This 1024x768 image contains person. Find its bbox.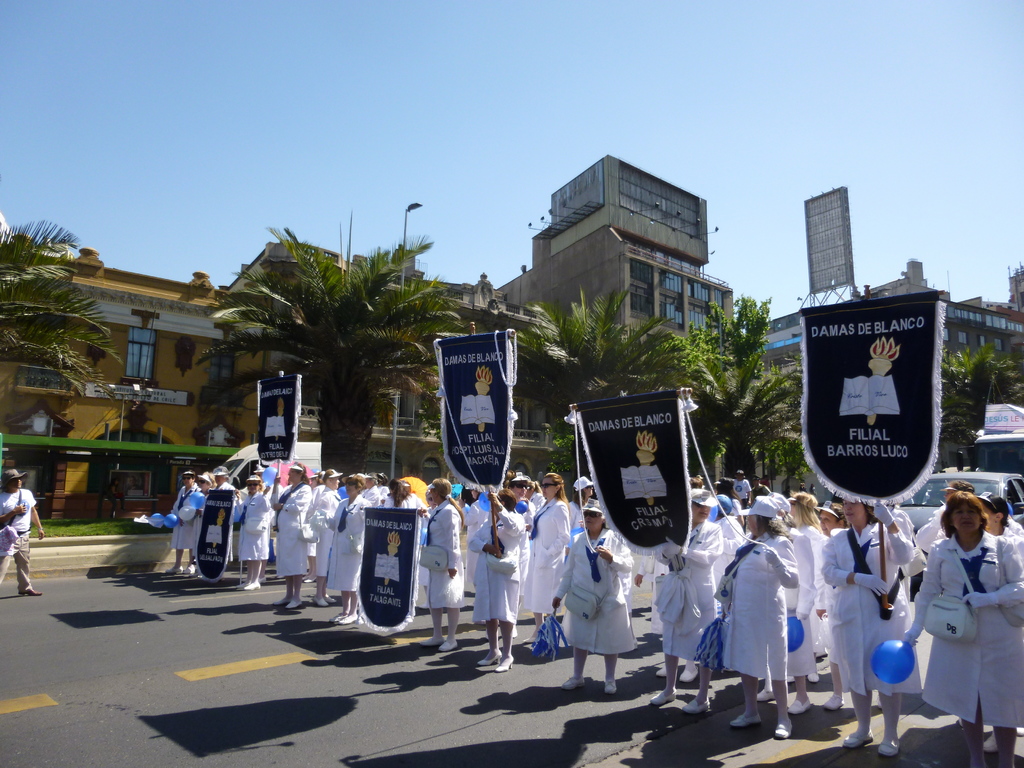
(left=812, top=503, right=863, bottom=544).
